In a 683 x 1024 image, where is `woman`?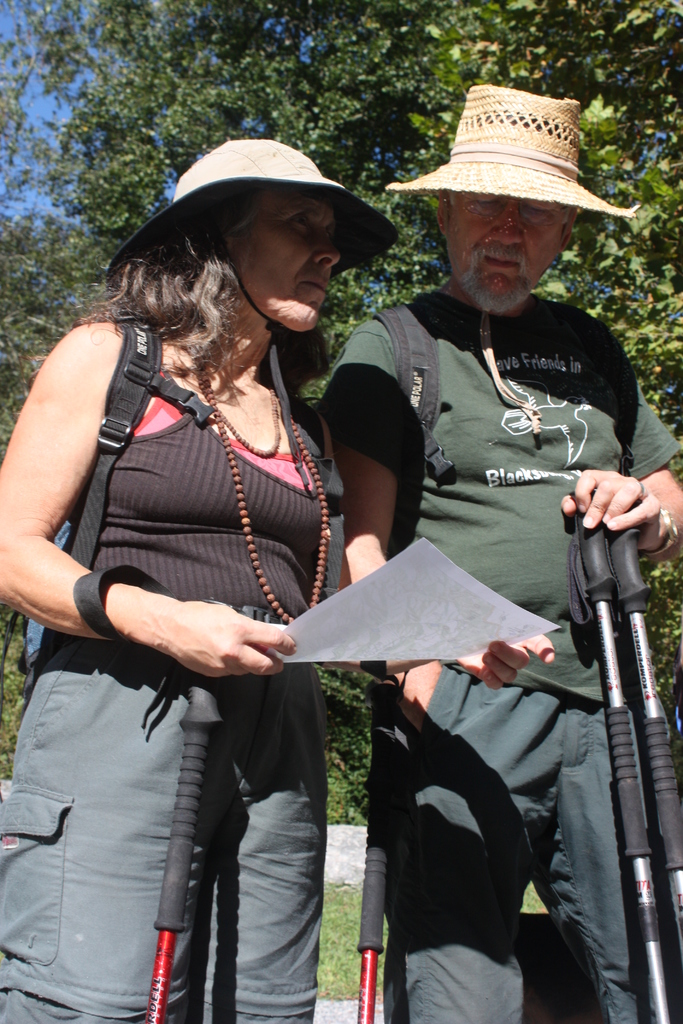
locate(26, 136, 409, 1023).
